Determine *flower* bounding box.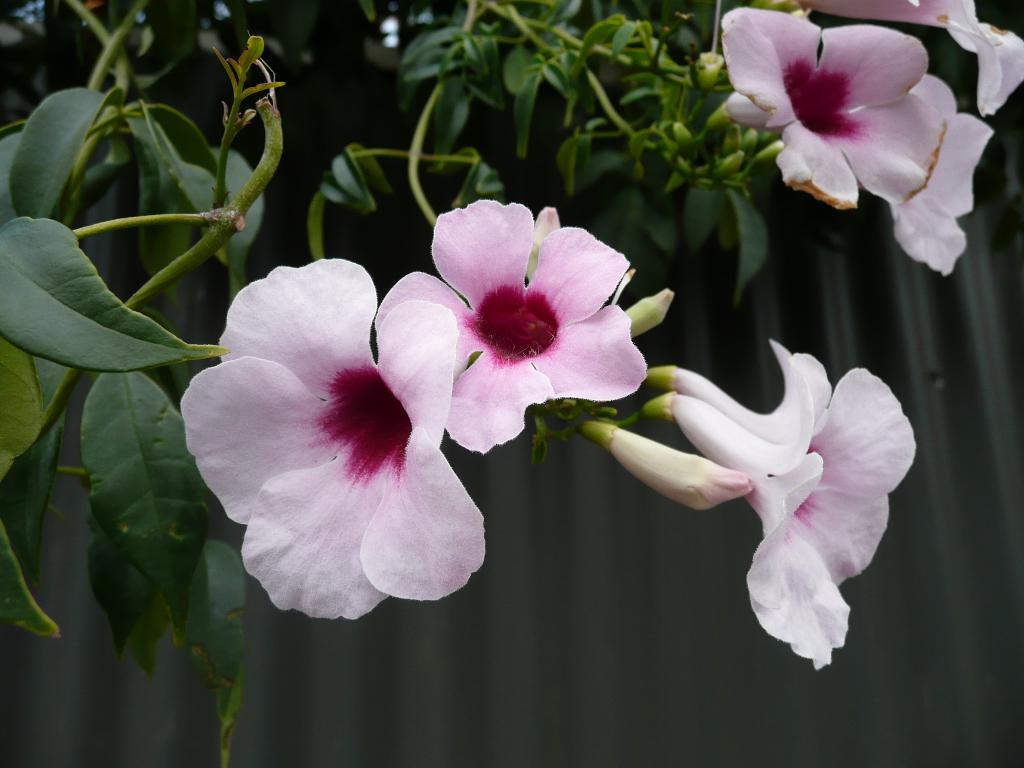
Determined: bbox=(820, 0, 1023, 122).
